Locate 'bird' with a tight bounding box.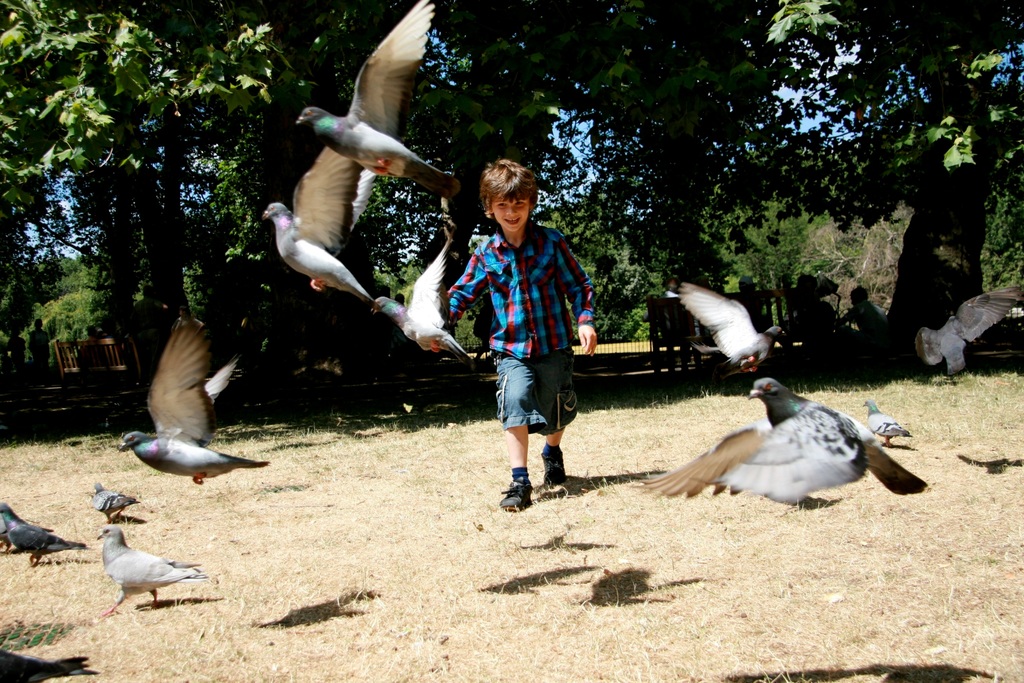
x1=367 y1=236 x2=472 y2=362.
